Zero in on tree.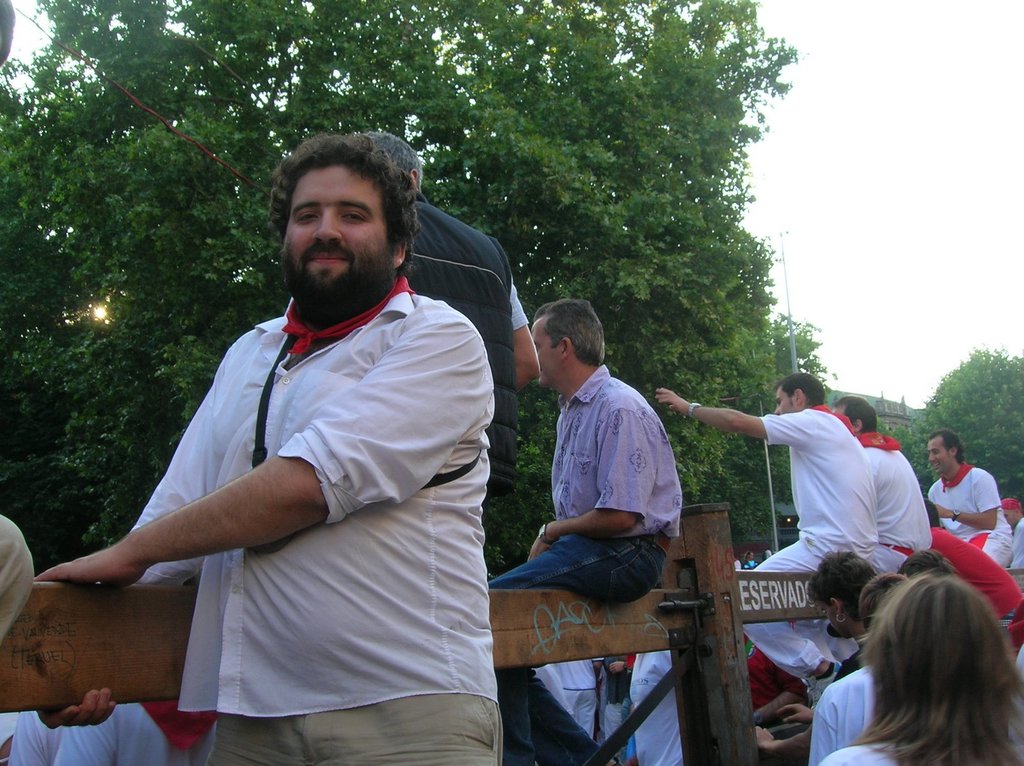
Zeroed in: bbox(0, 0, 831, 584).
